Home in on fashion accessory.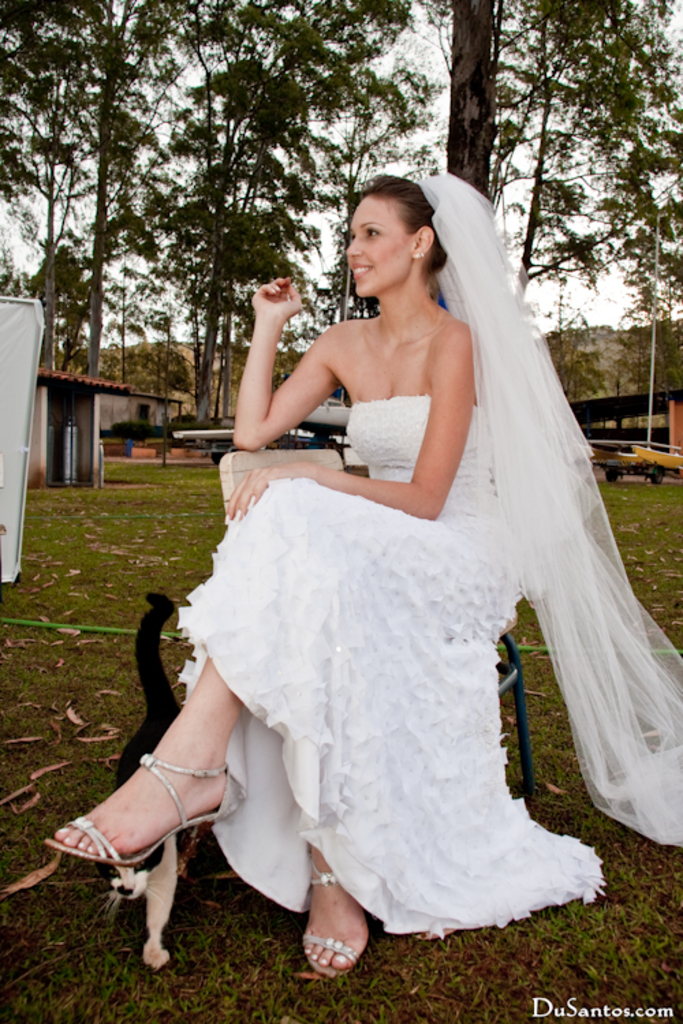
Homed in at (left=411, top=250, right=428, bottom=265).
